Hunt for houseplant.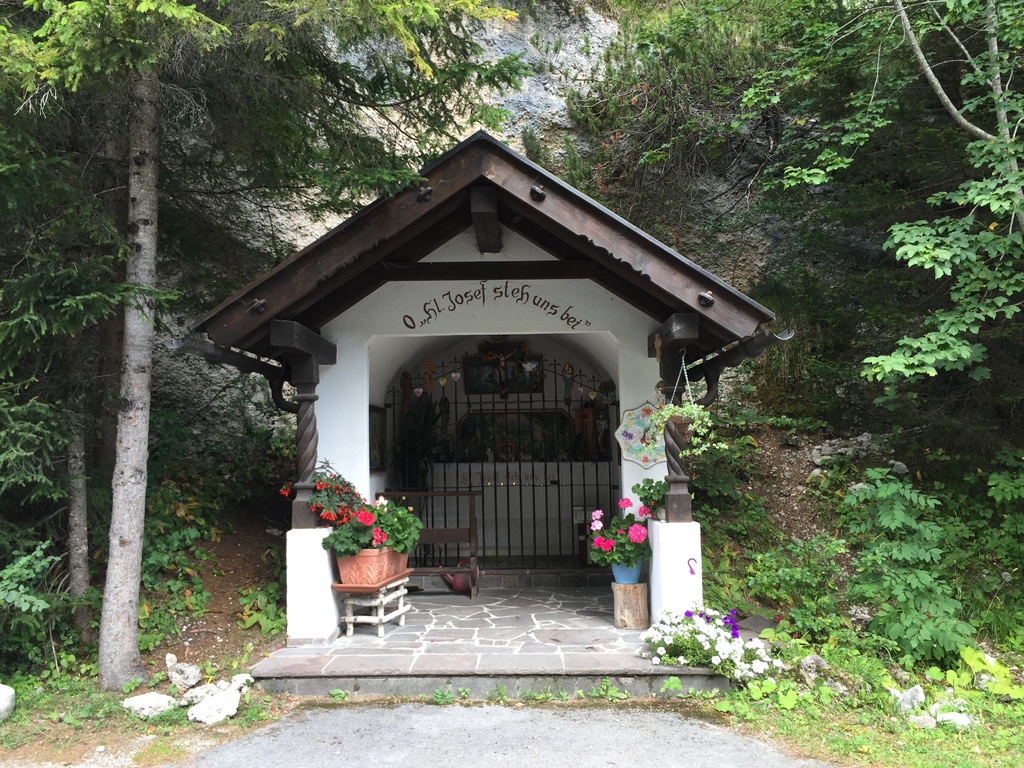
Hunted down at 282/458/395/586.
